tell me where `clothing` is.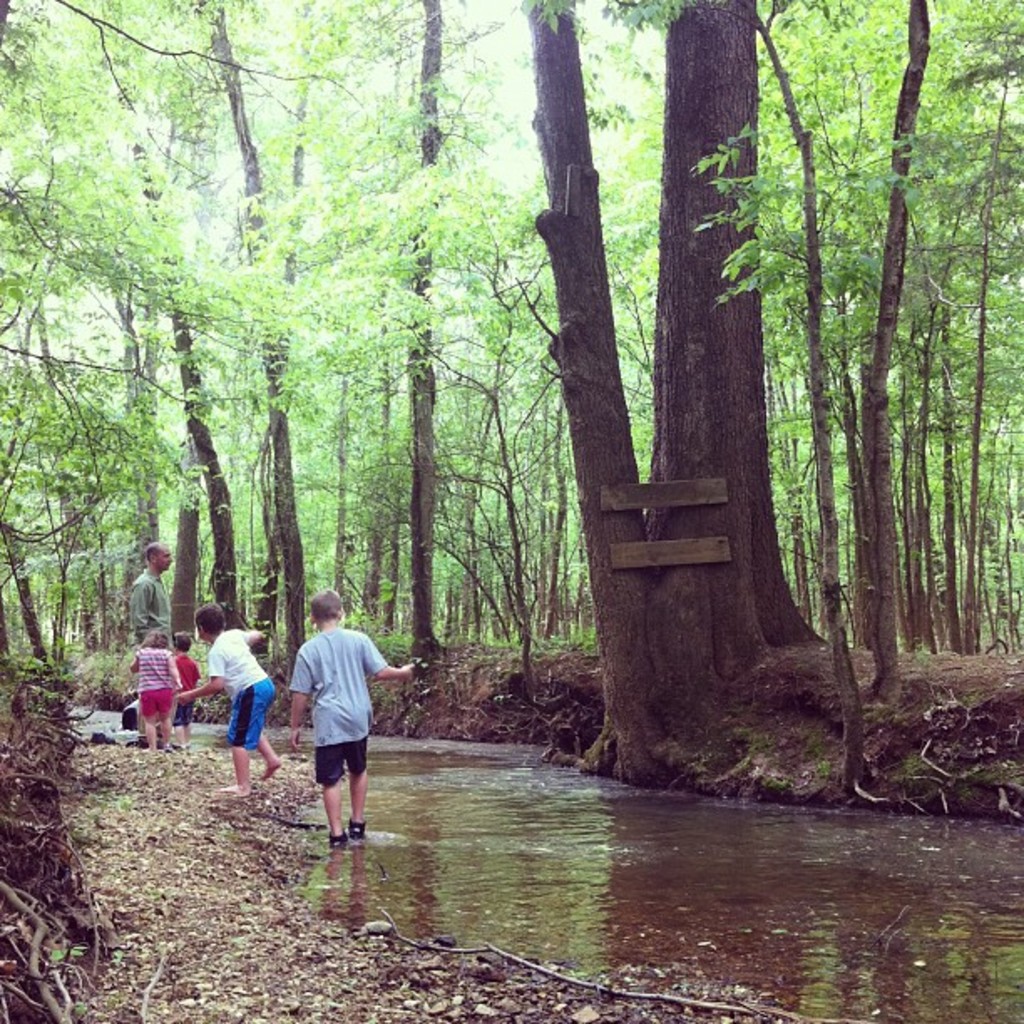
`clothing` is at (176, 658, 201, 708).
